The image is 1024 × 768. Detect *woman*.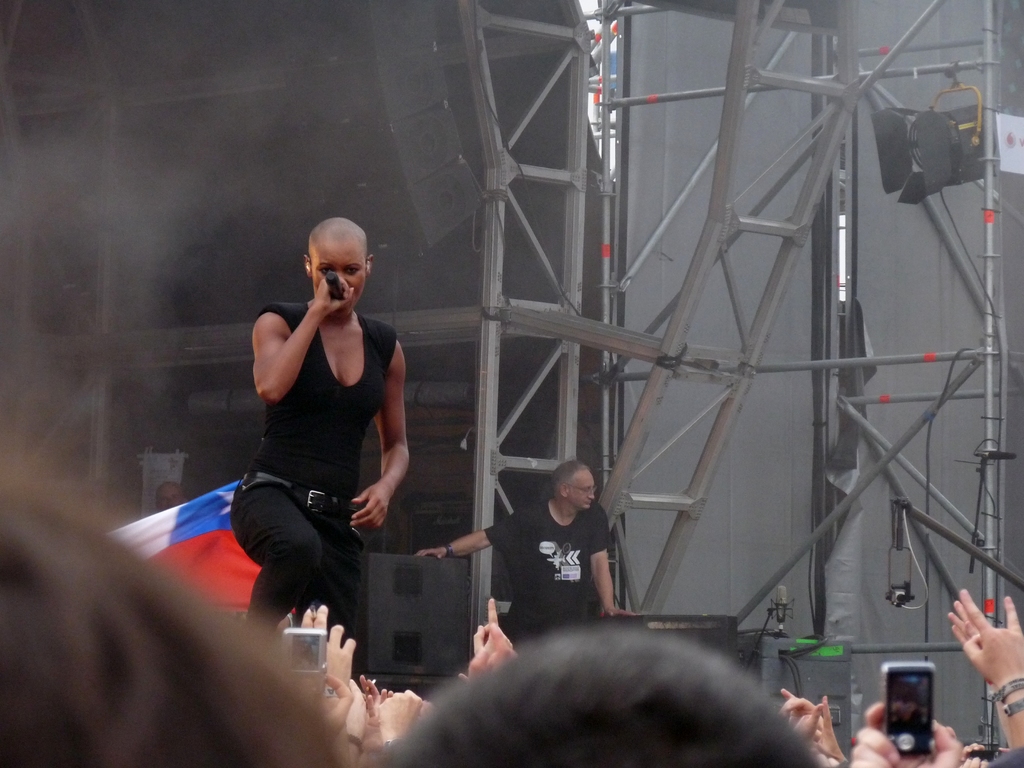
Detection: l=215, t=197, r=423, b=677.
